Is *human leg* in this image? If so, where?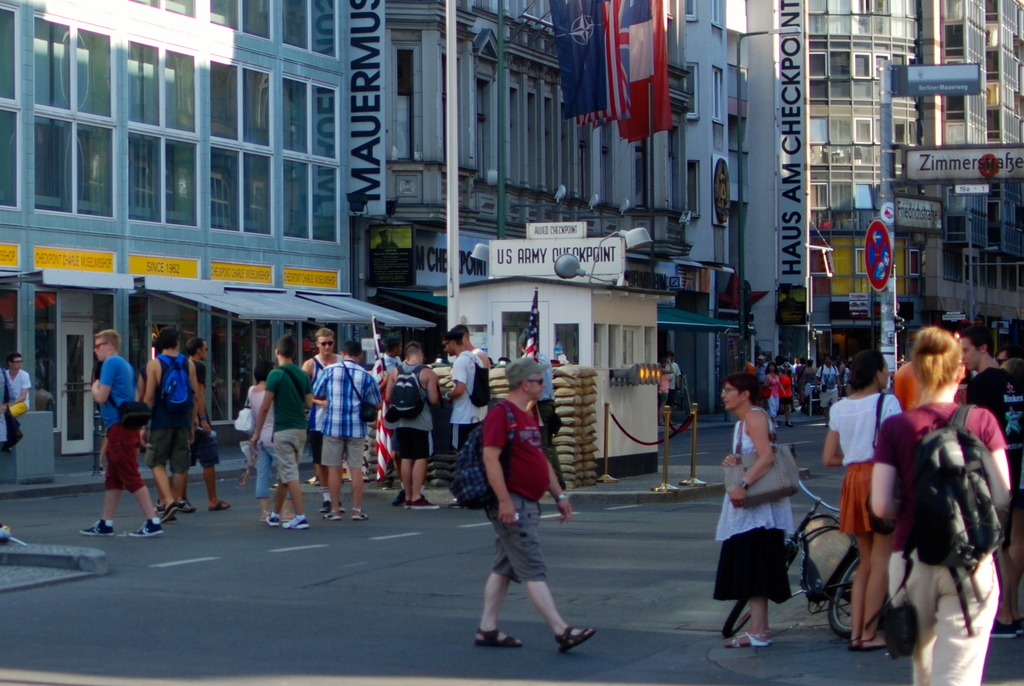
Yes, at {"x1": 725, "y1": 587, "x2": 769, "y2": 639}.
